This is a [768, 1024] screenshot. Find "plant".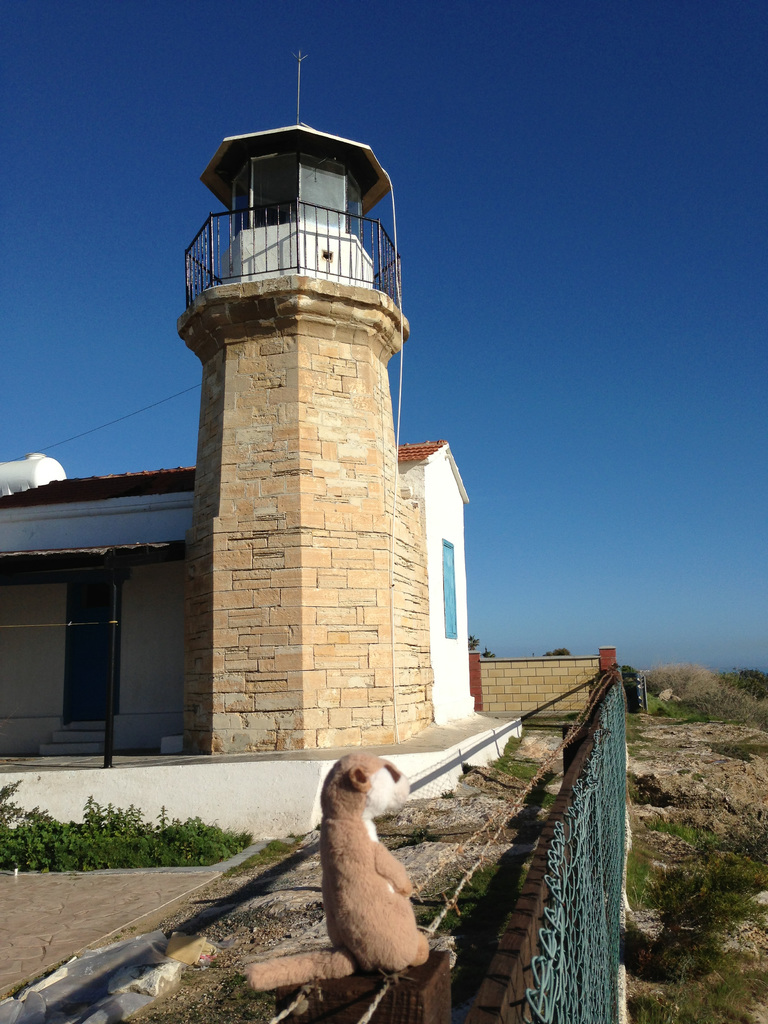
Bounding box: (131, 965, 287, 1020).
